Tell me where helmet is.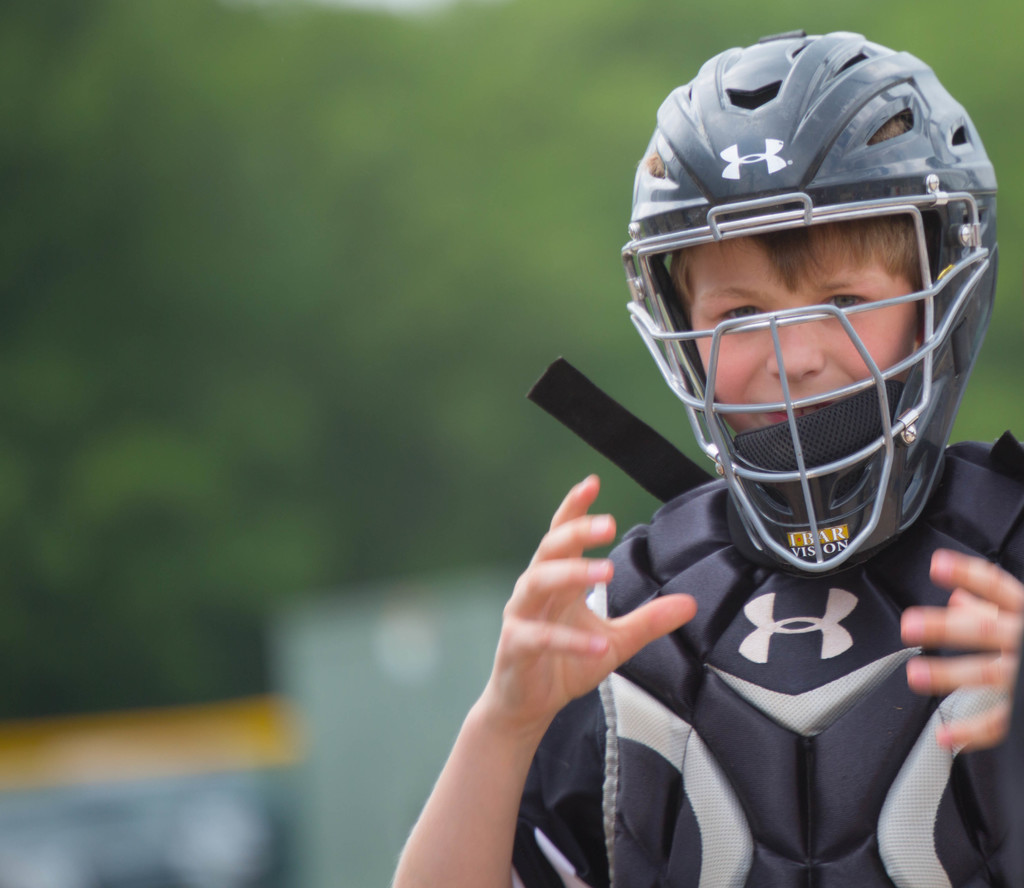
helmet is at [left=619, top=29, right=1002, bottom=579].
